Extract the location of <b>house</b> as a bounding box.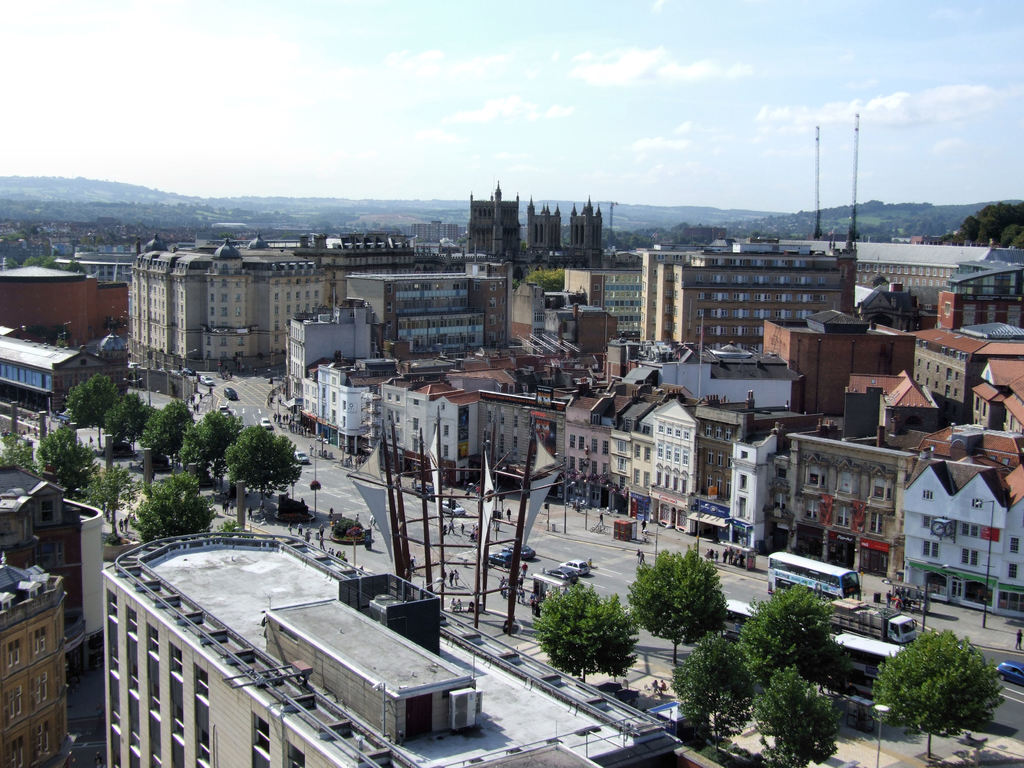
Rect(482, 376, 532, 468).
